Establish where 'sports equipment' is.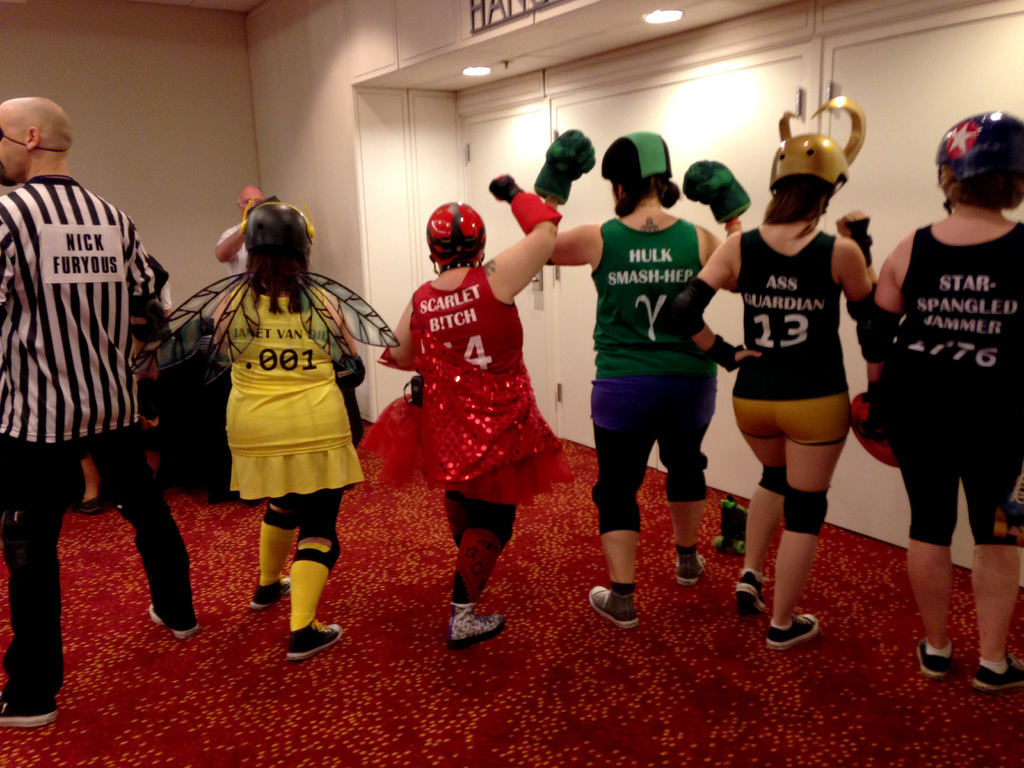
Established at <box>427,204,485,270</box>.
